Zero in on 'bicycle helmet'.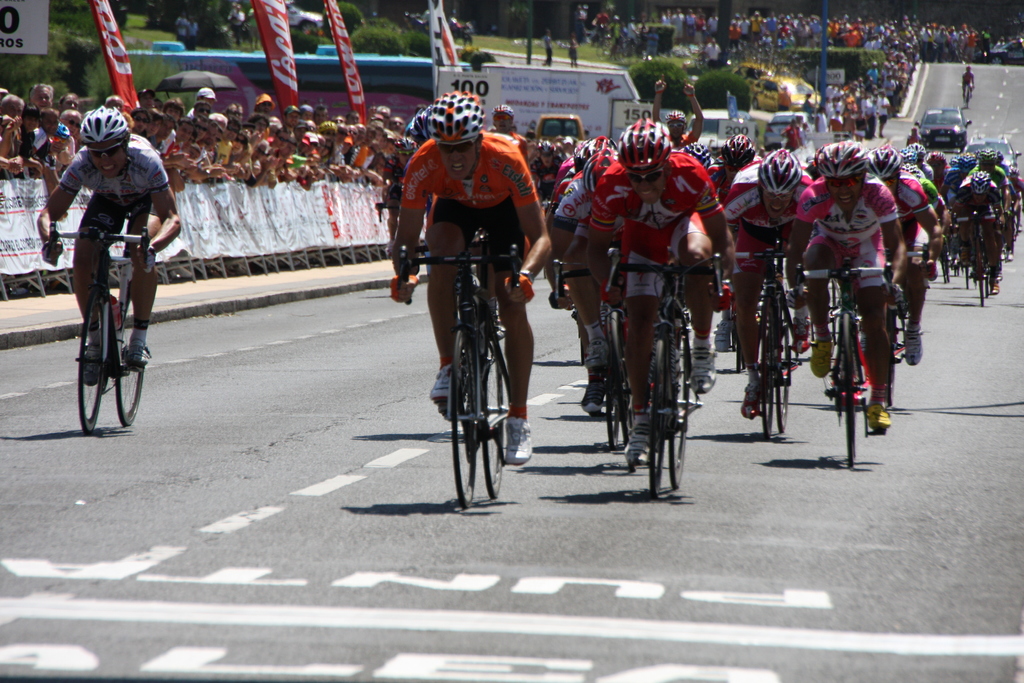
Zeroed in: <box>753,145,803,194</box>.
